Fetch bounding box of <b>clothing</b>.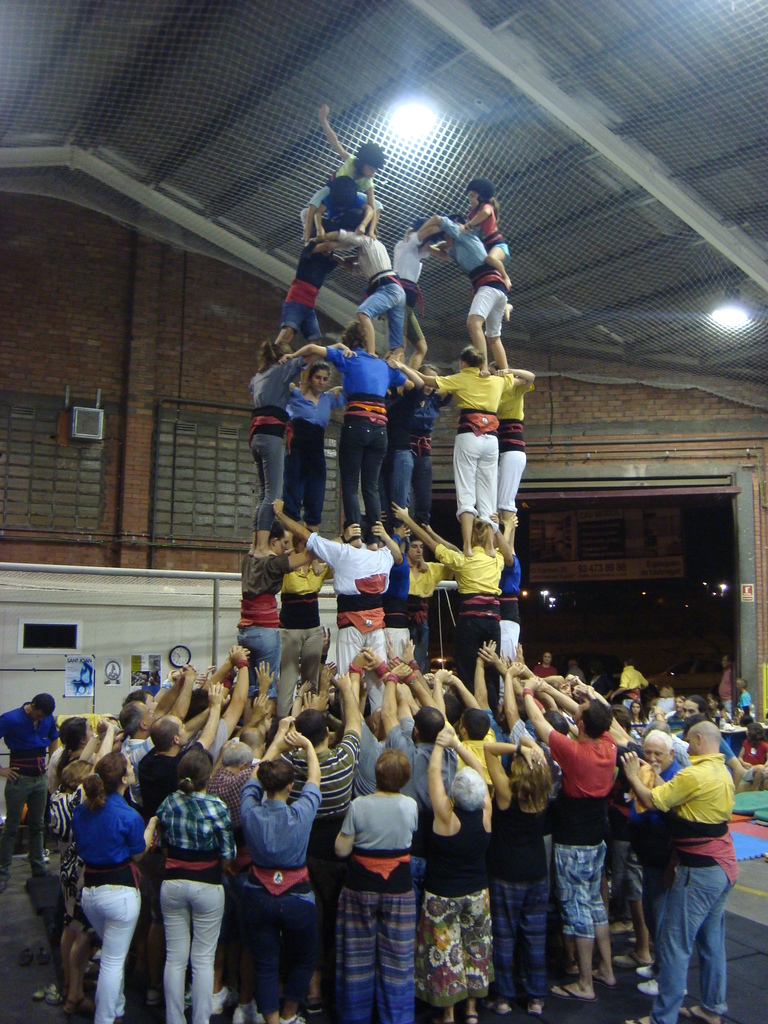
Bbox: locate(738, 691, 750, 717).
